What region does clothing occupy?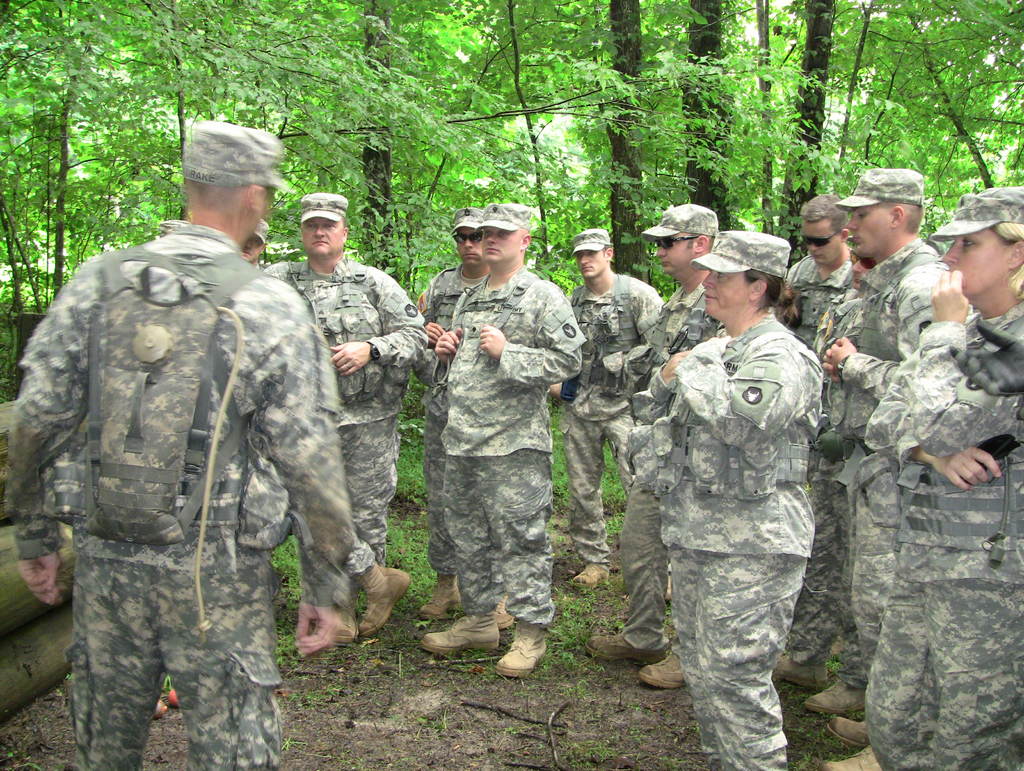
<box>819,226,956,711</box>.
